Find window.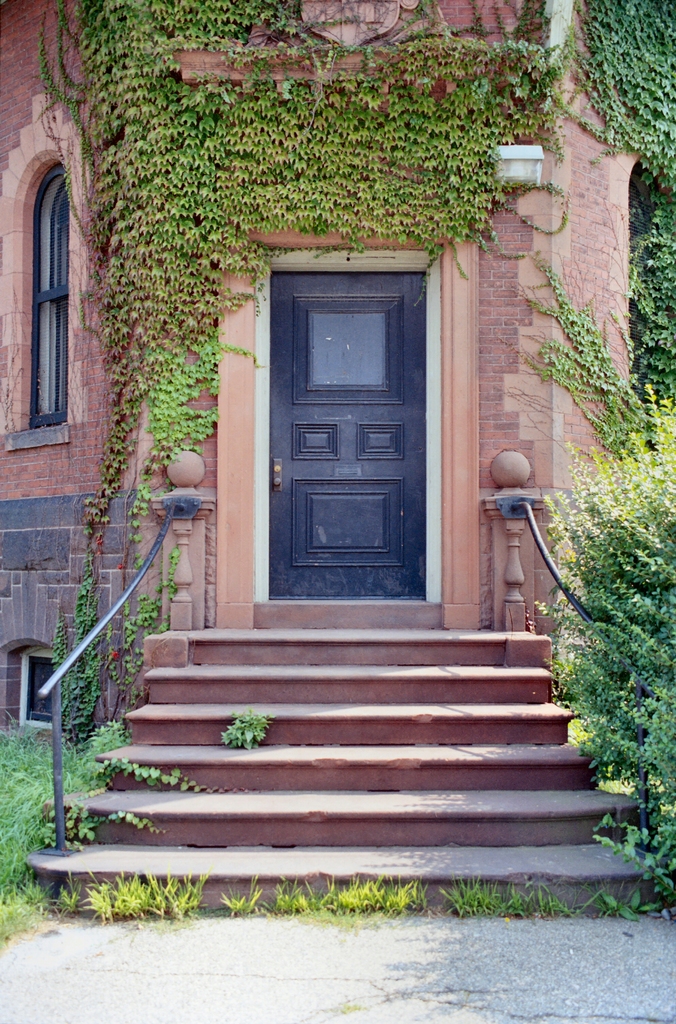
left=26, top=156, right=73, bottom=424.
